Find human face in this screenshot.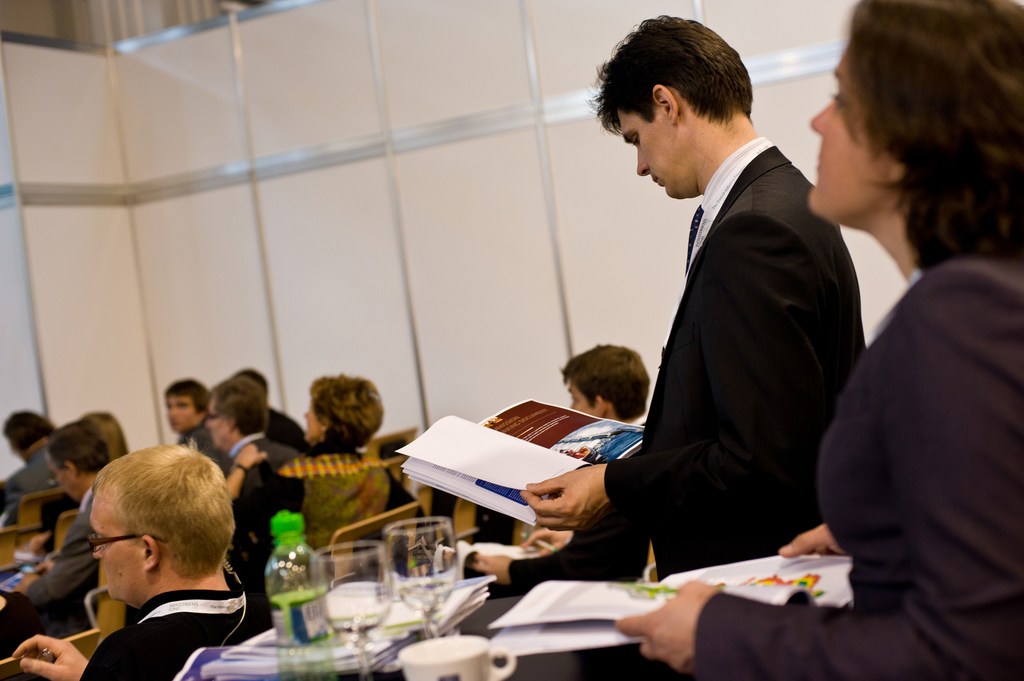
The bounding box for human face is 804/49/909/212.
